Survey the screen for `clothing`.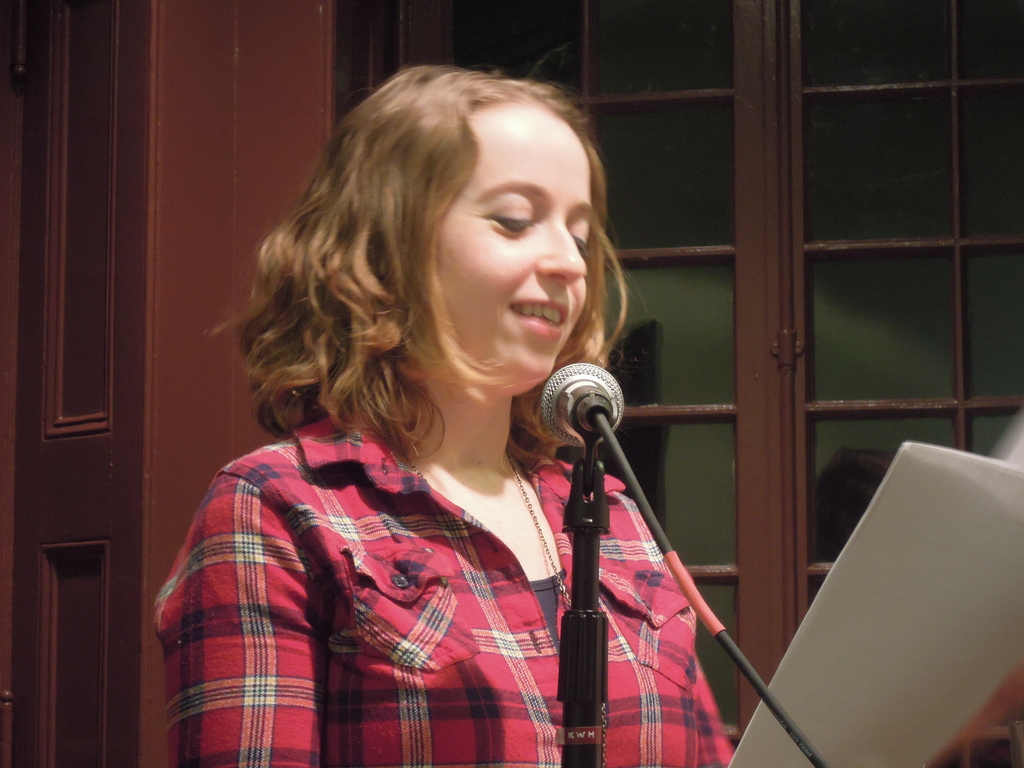
Survey found: crop(146, 388, 733, 767).
